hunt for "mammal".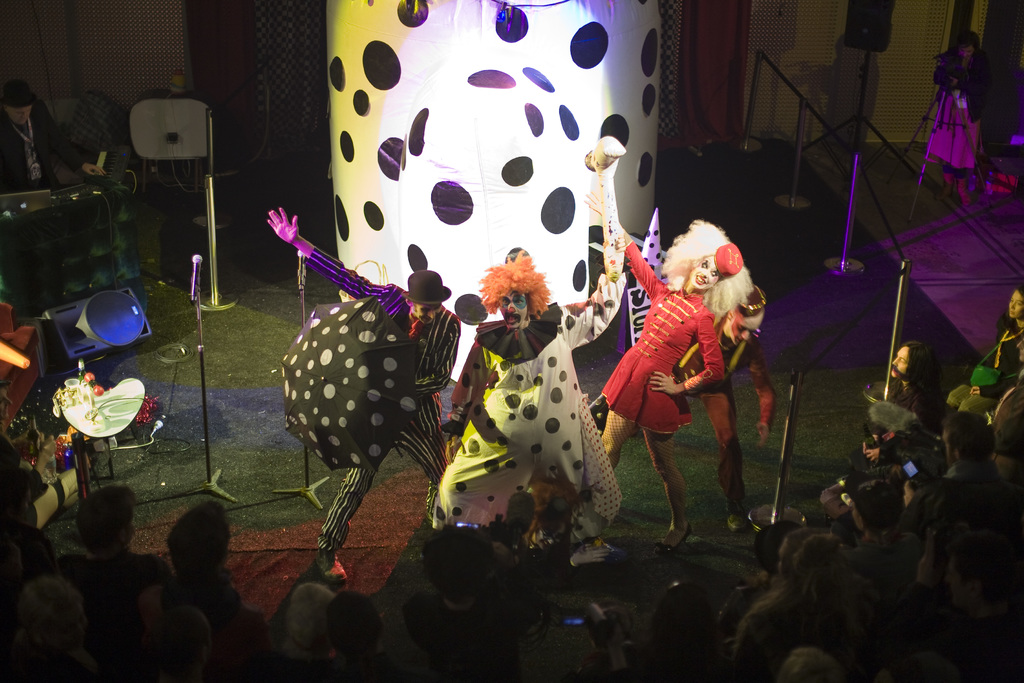
Hunted down at BBox(932, 28, 988, 204).
